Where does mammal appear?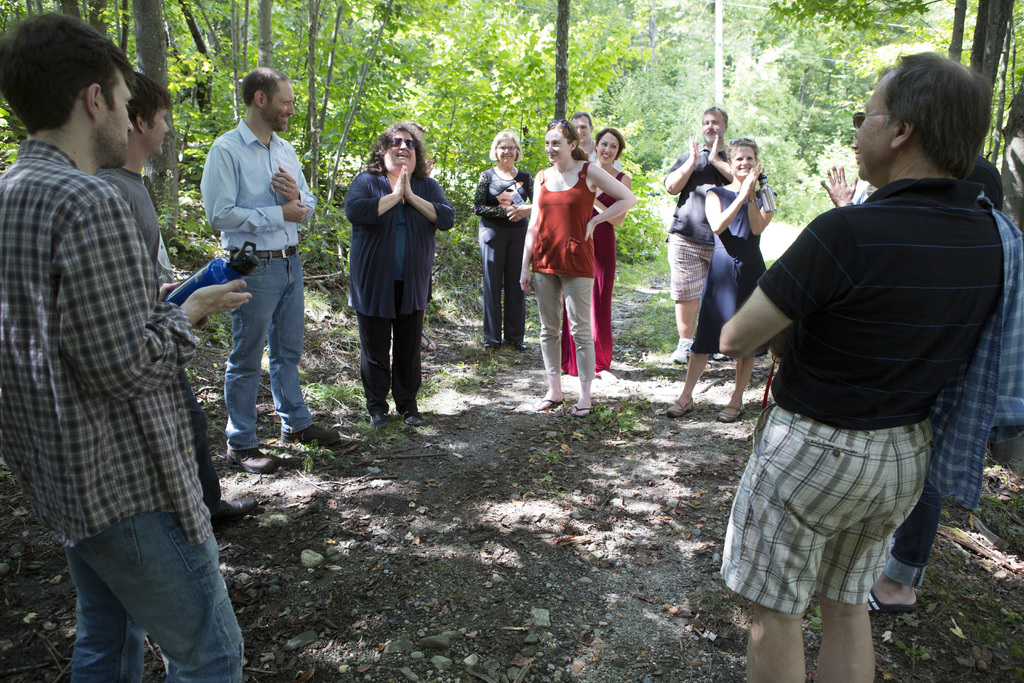
Appears at 471/126/534/345.
